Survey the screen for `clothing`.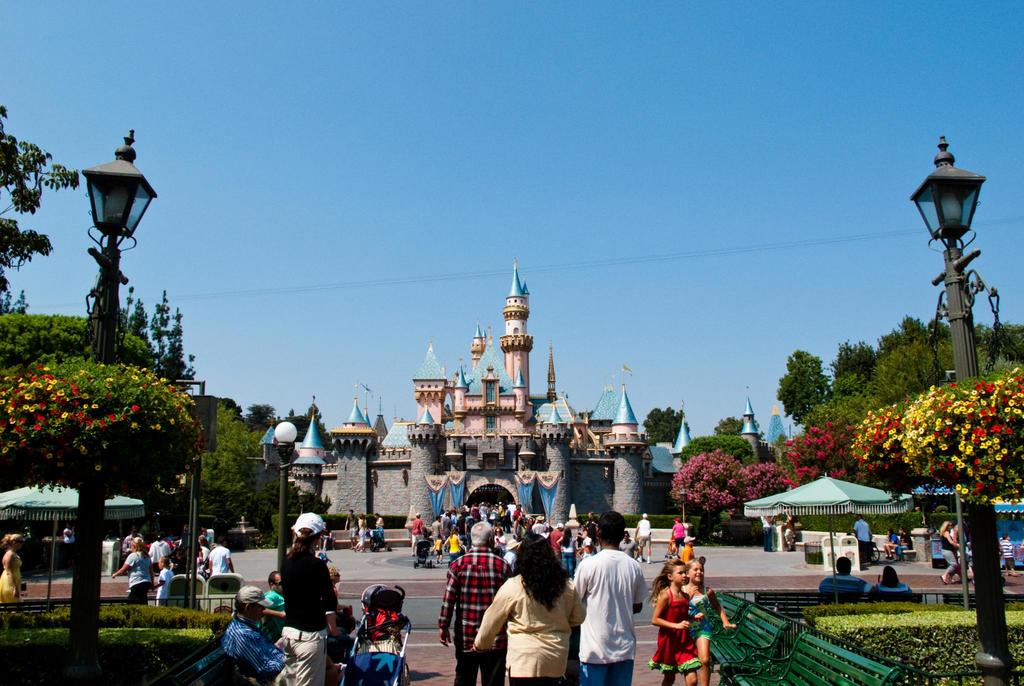
Survey found: pyautogui.locateOnScreen(673, 519, 689, 546).
